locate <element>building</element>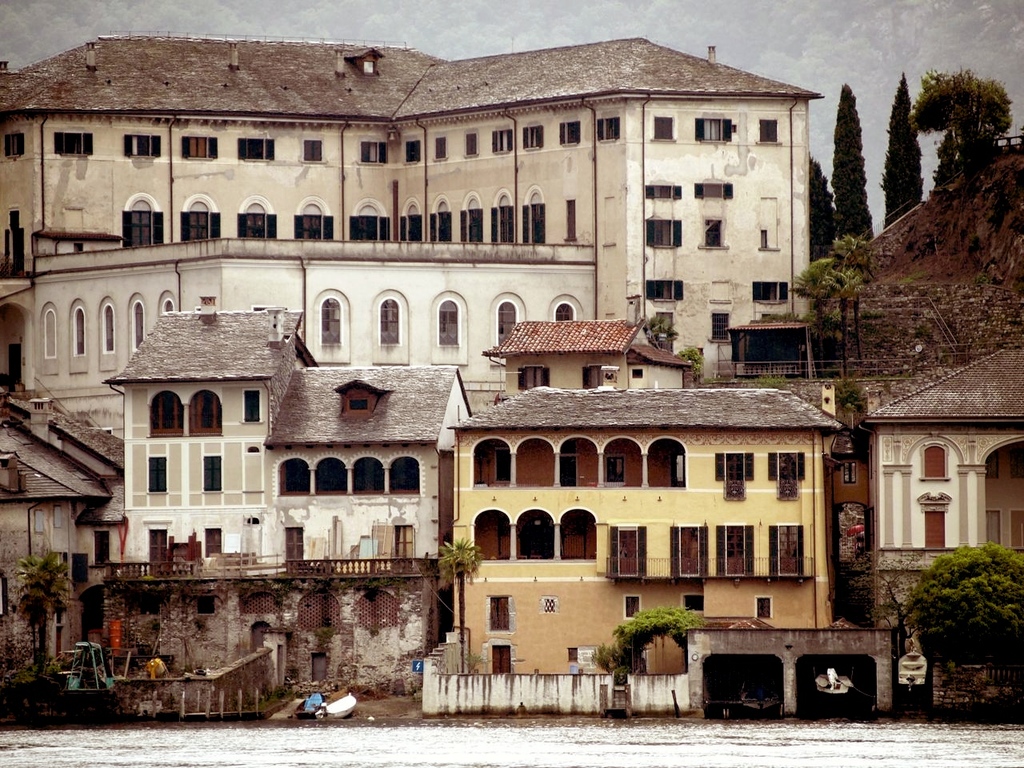
(left=446, top=382, right=847, bottom=718)
